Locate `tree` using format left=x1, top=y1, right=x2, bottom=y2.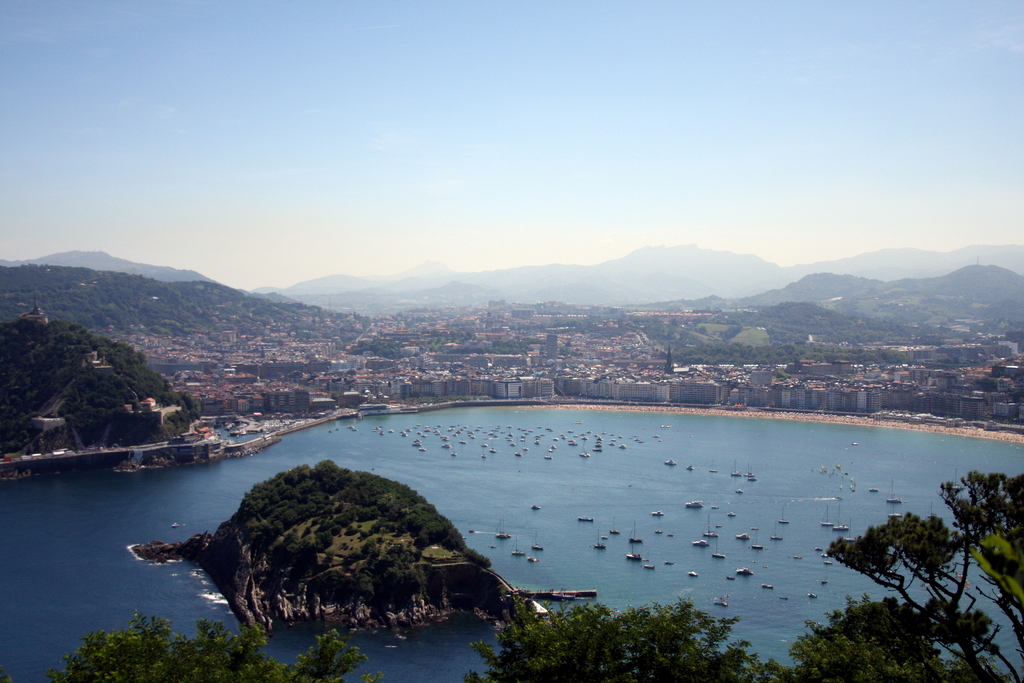
left=816, top=469, right=1023, bottom=682.
